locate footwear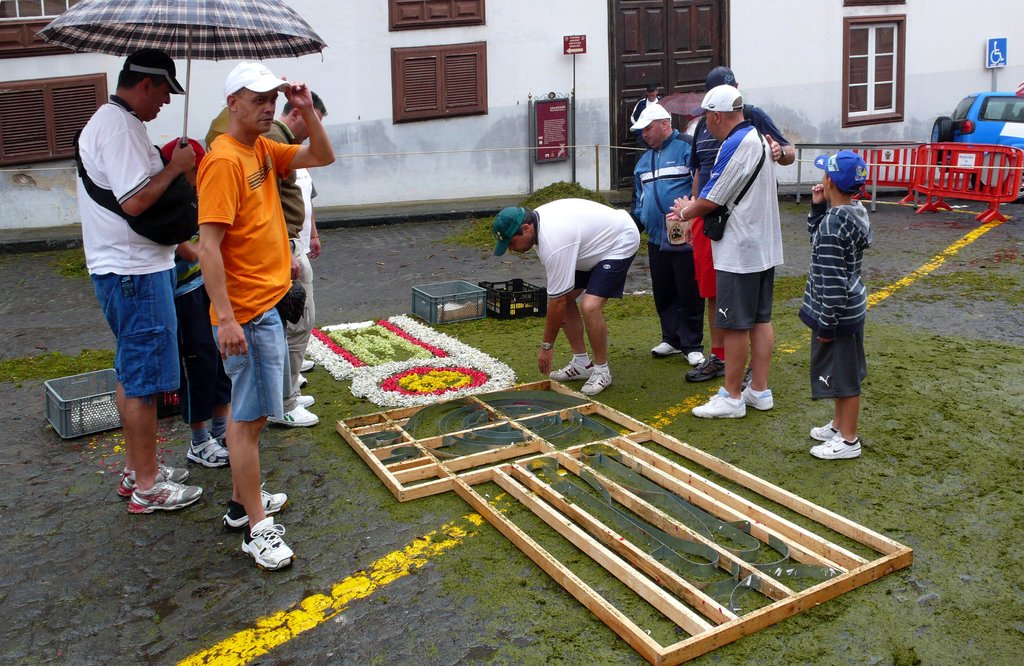
BBox(121, 462, 195, 498)
